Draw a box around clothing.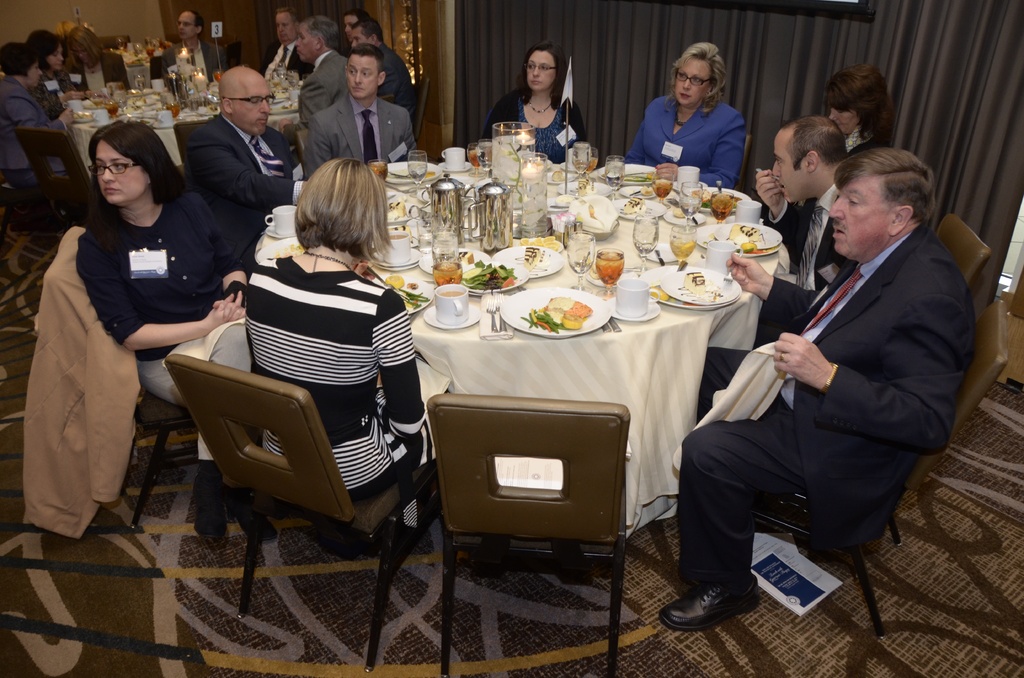
{"left": 301, "top": 88, "right": 414, "bottom": 176}.
